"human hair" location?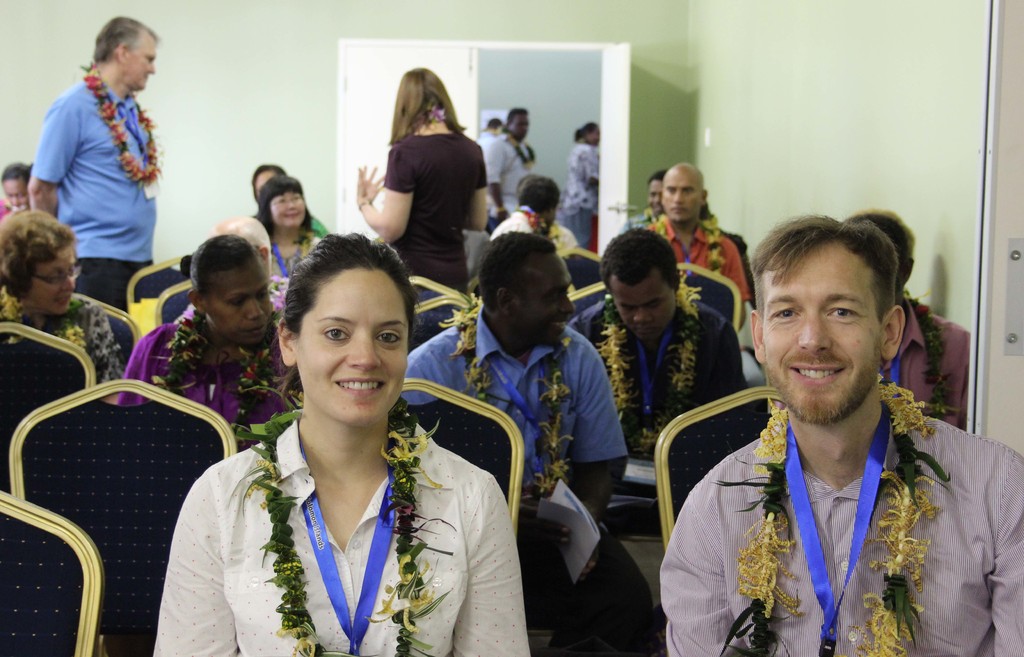
BBox(0, 205, 76, 299)
